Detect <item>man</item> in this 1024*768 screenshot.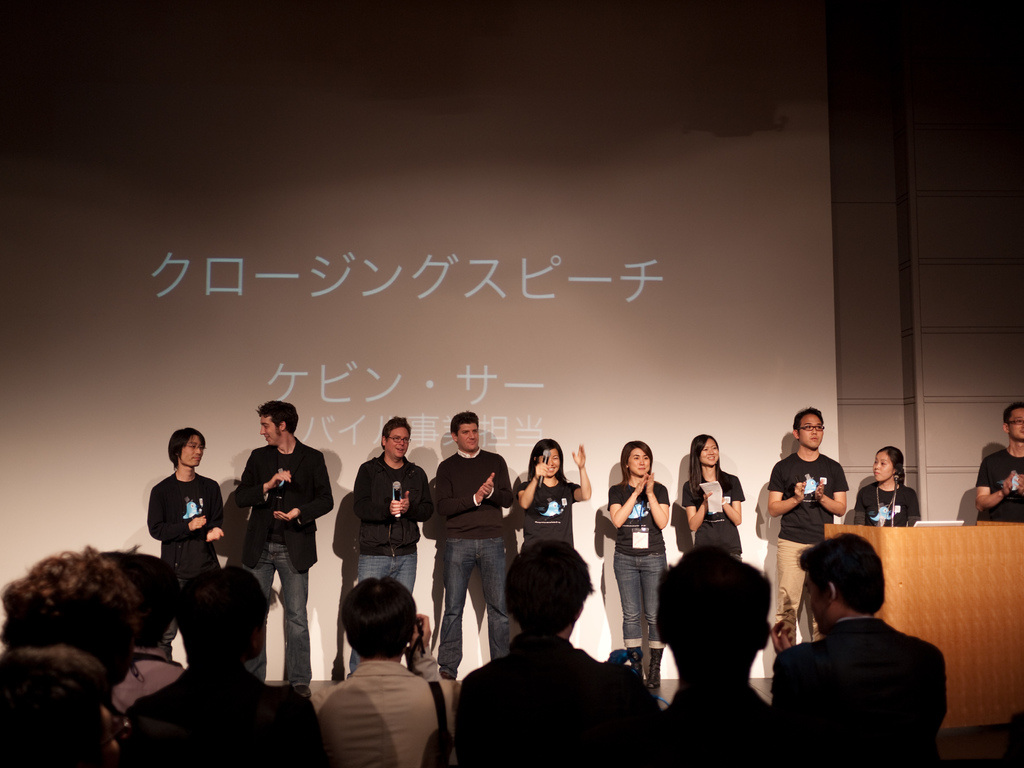
Detection: region(973, 403, 1023, 522).
